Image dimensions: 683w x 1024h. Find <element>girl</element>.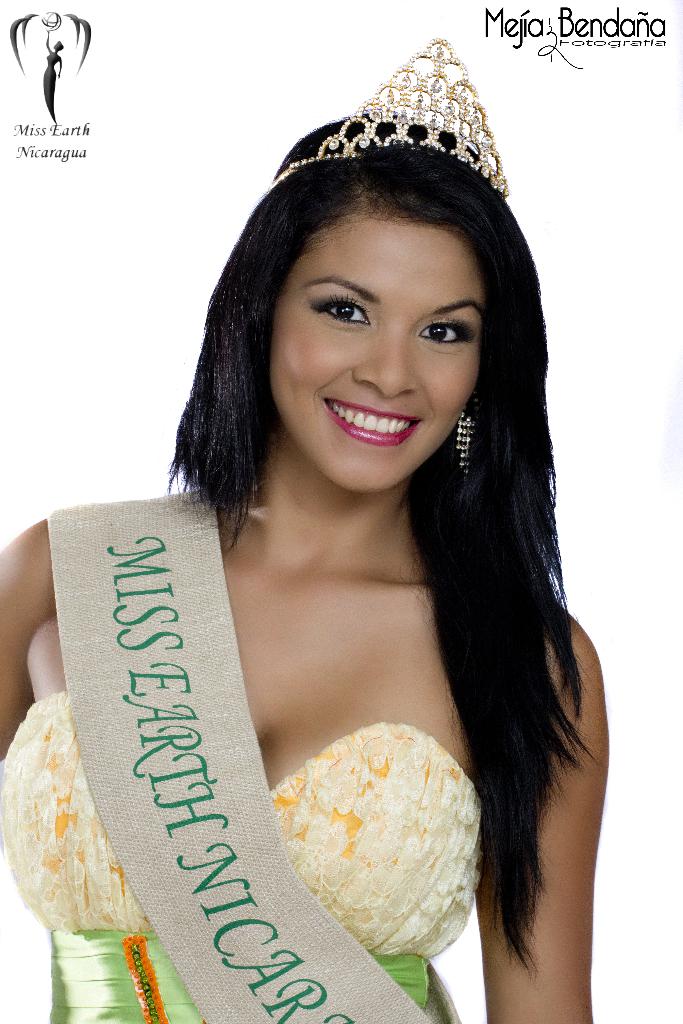
(0,31,611,1023).
